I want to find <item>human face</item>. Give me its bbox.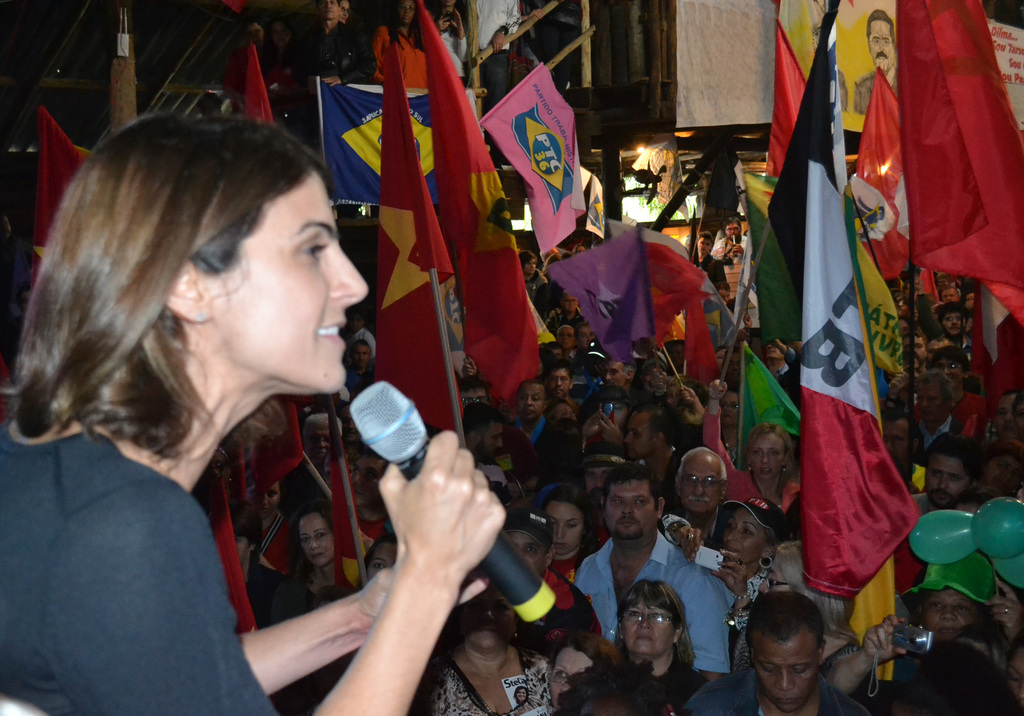
l=303, t=424, r=330, b=466.
